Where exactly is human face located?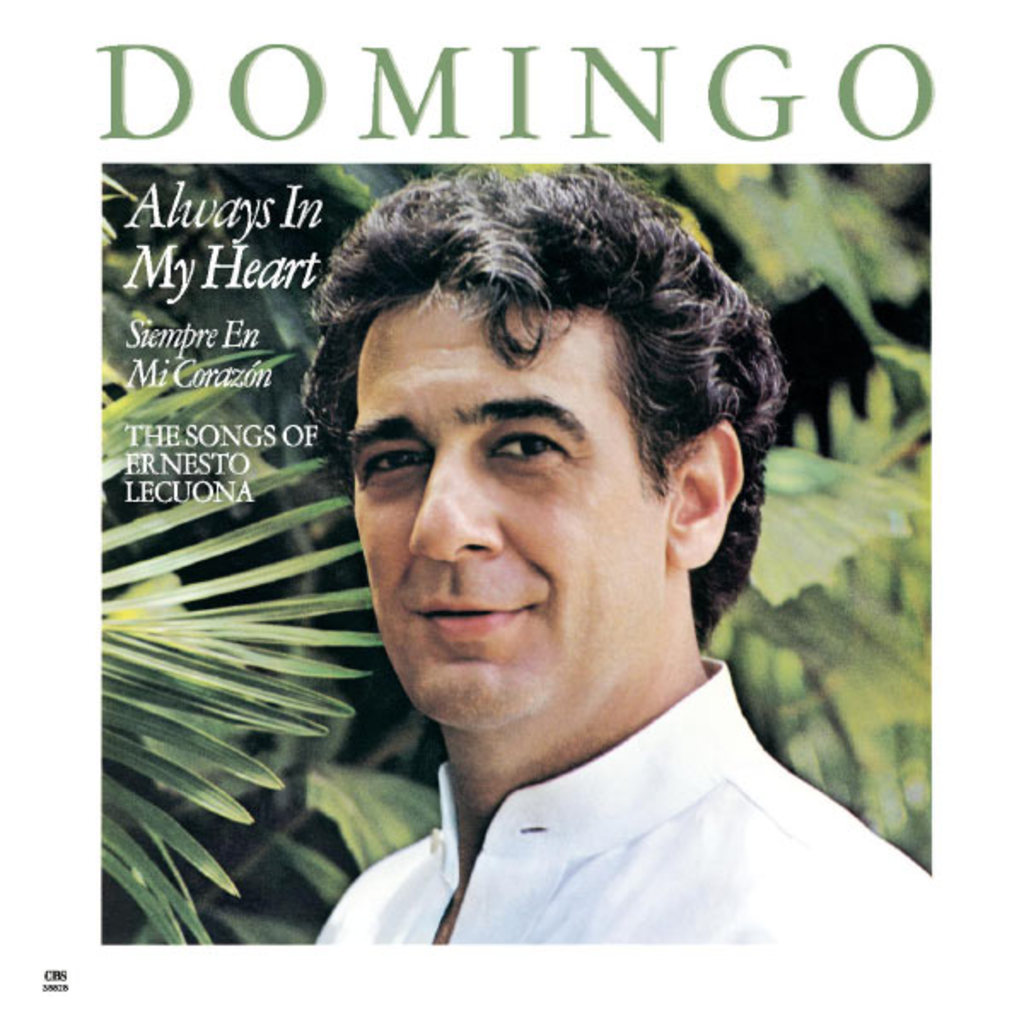
Its bounding box is 343,285,686,732.
